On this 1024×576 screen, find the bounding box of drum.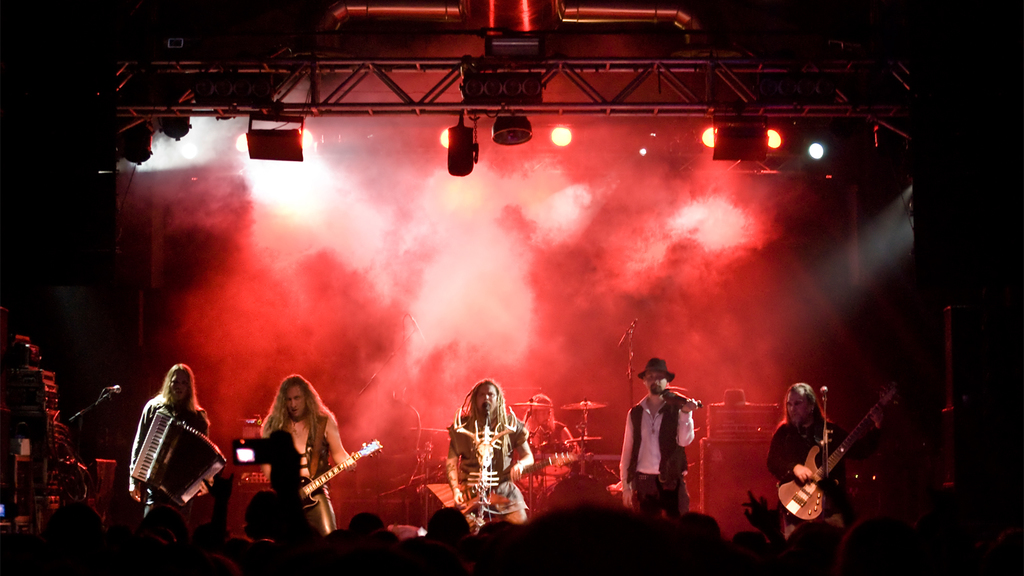
Bounding box: locate(535, 473, 618, 511).
